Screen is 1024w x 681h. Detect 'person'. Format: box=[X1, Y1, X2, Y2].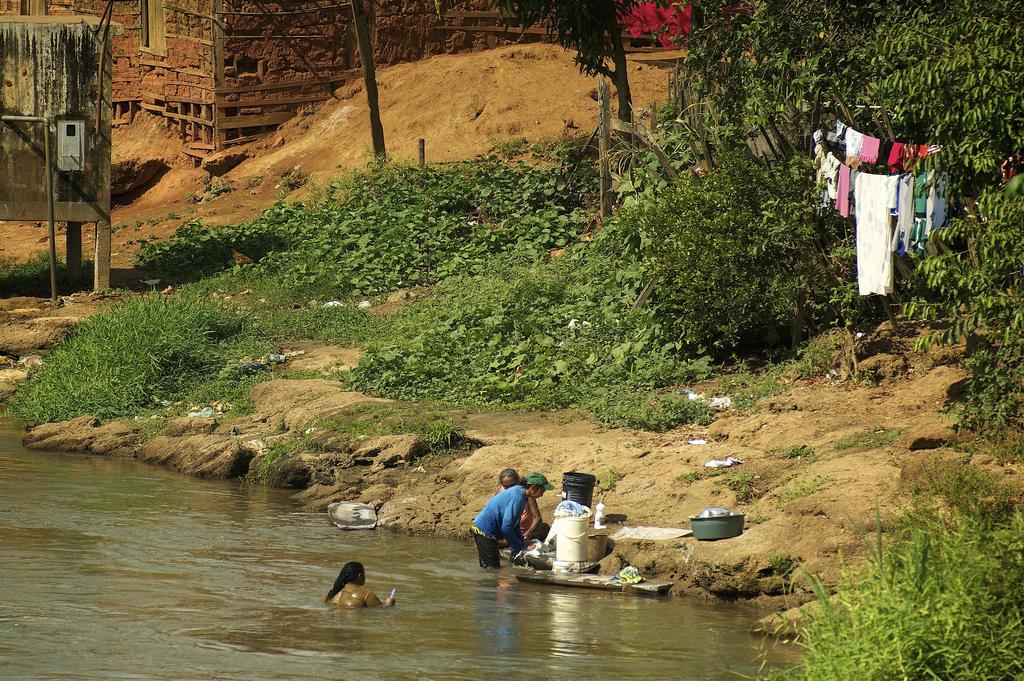
box=[327, 560, 392, 610].
